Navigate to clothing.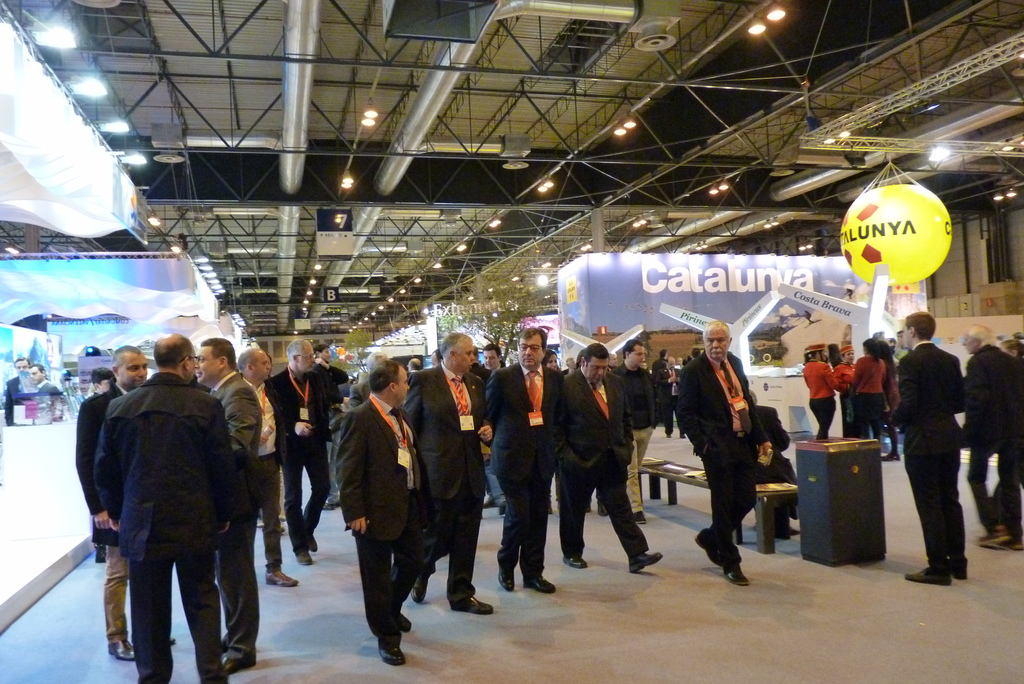
Navigation target: (left=316, top=363, right=352, bottom=501).
